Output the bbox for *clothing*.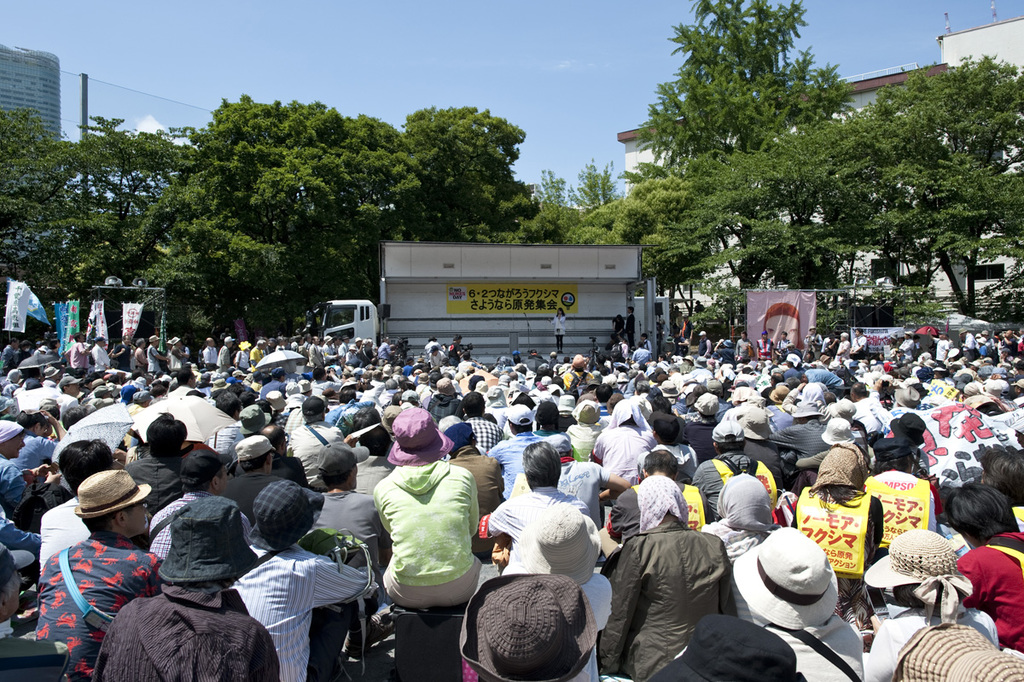
[left=352, top=452, right=400, bottom=495].
